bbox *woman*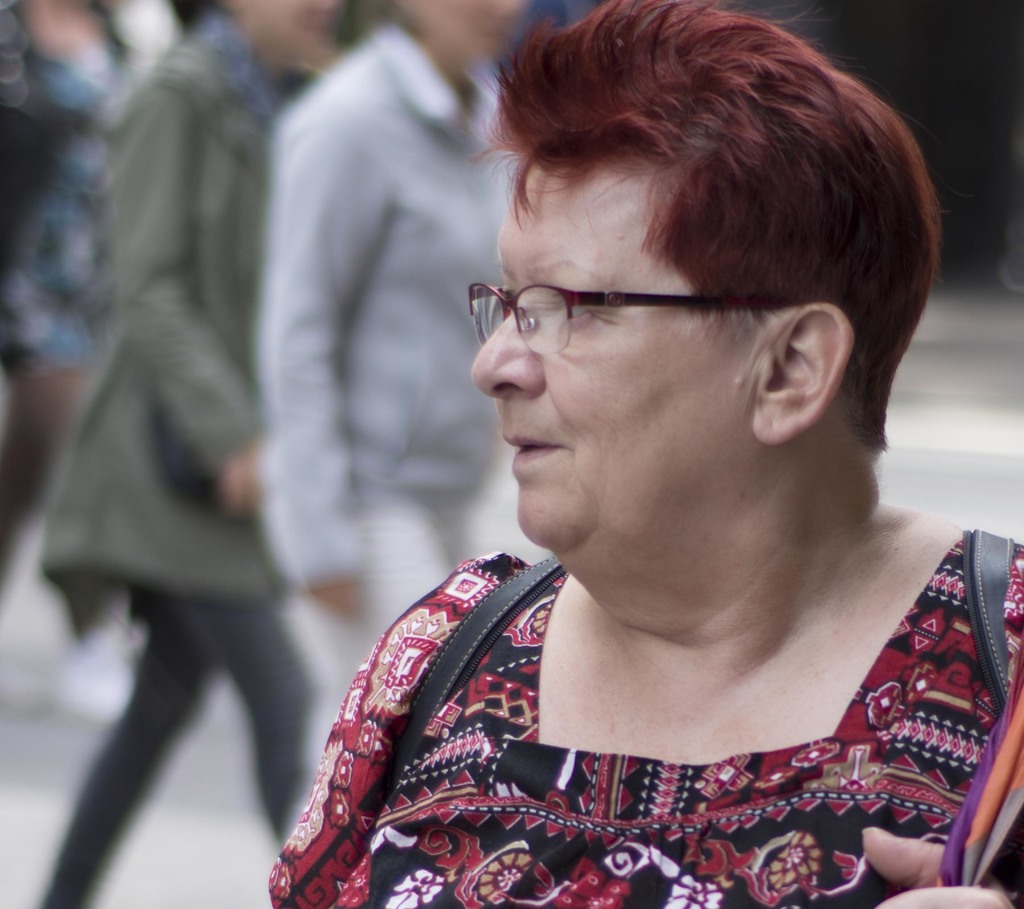
pyautogui.locateOnScreen(38, 0, 343, 908)
